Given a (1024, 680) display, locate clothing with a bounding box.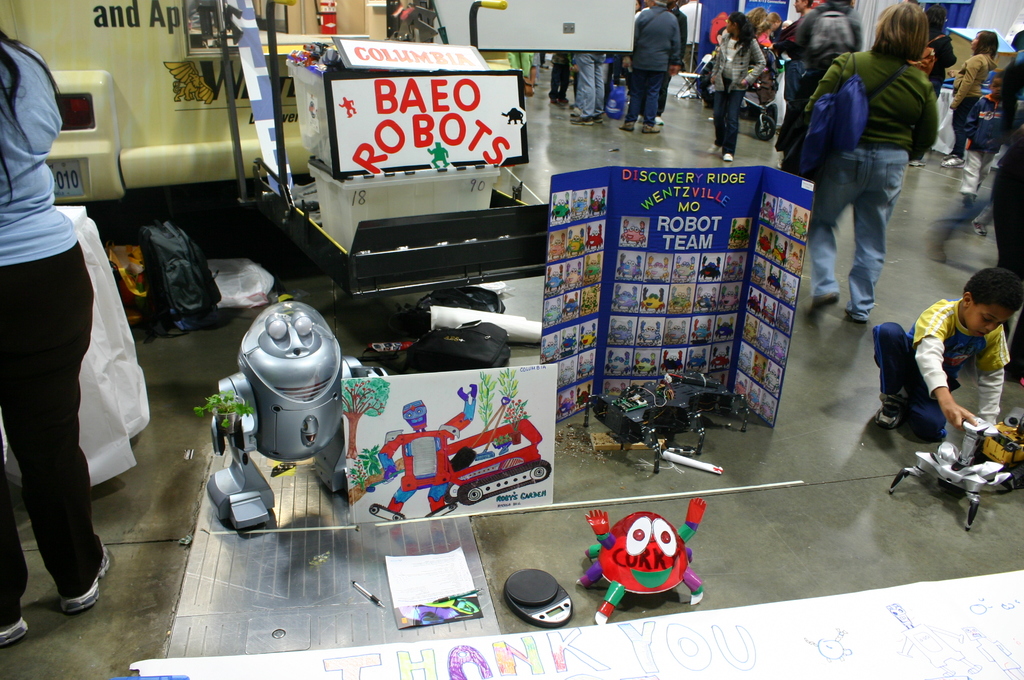
Located: {"x1": 865, "y1": 298, "x2": 1022, "y2": 426}.
